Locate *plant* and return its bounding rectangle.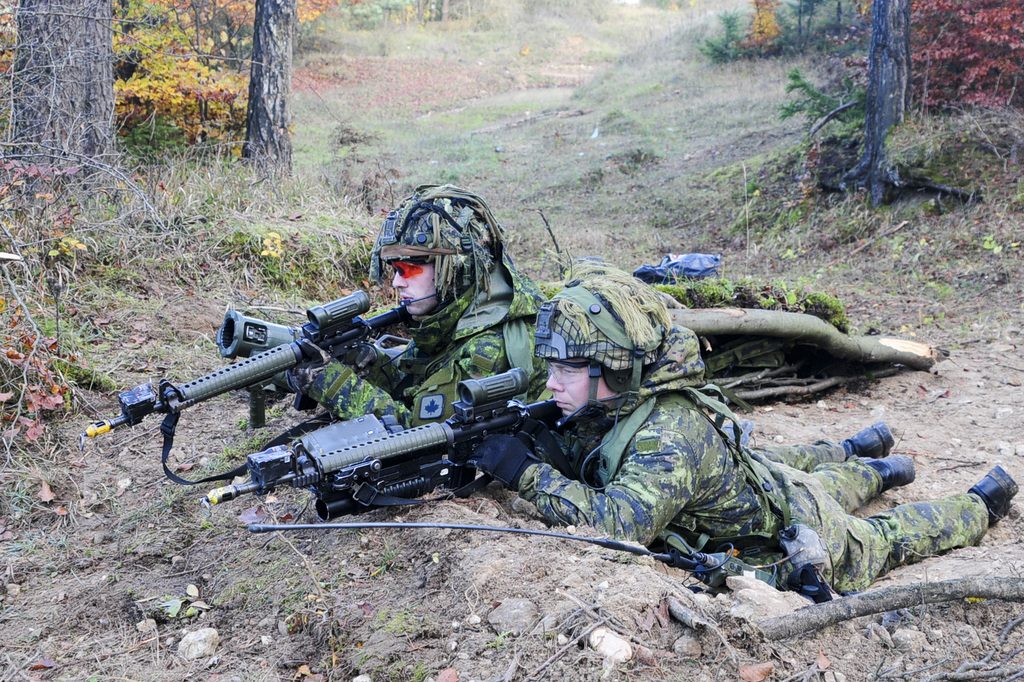
l=209, t=576, r=270, b=608.
